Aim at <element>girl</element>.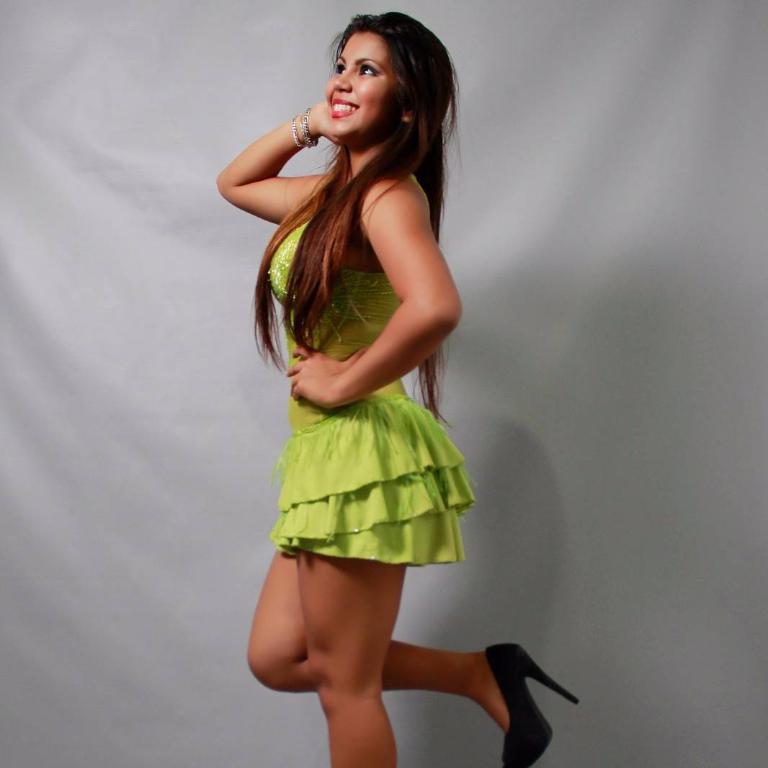
Aimed at (x1=213, y1=8, x2=579, y2=767).
